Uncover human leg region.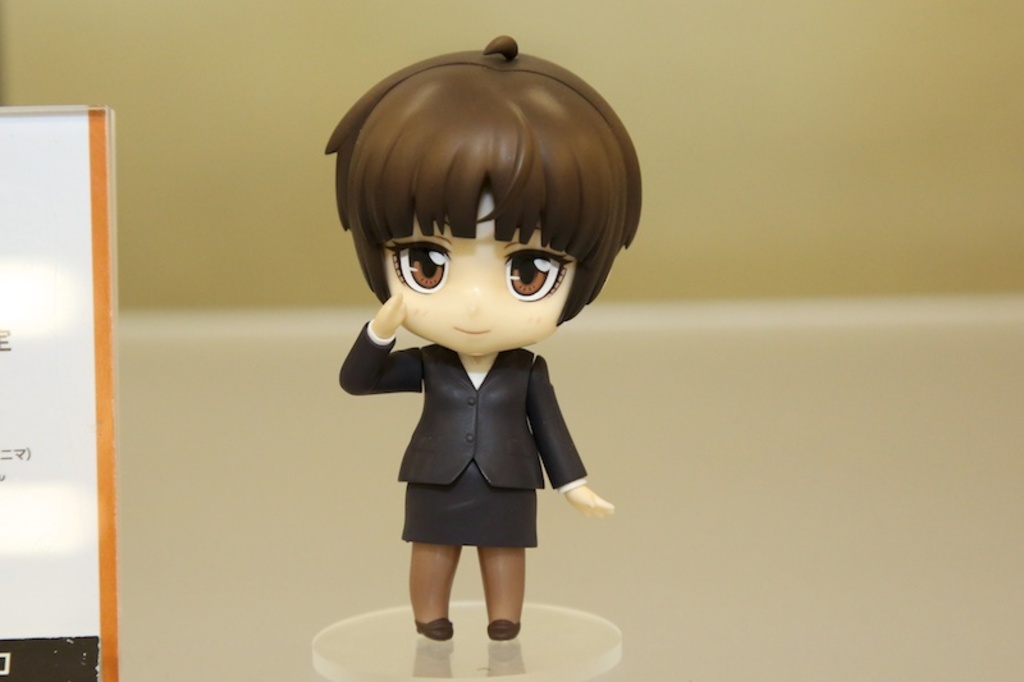
Uncovered: [x1=407, y1=541, x2=465, y2=640].
